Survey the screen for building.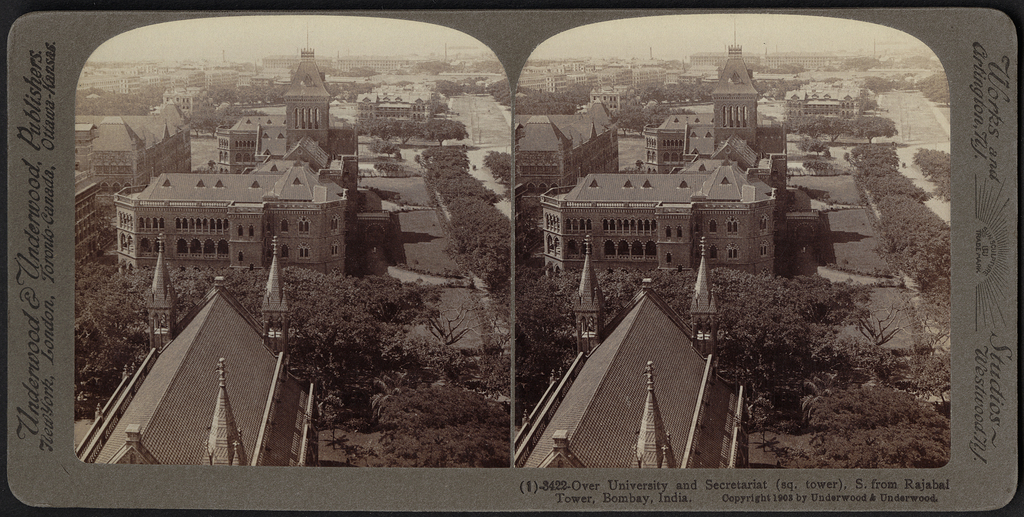
Survey found: region(513, 113, 617, 227).
